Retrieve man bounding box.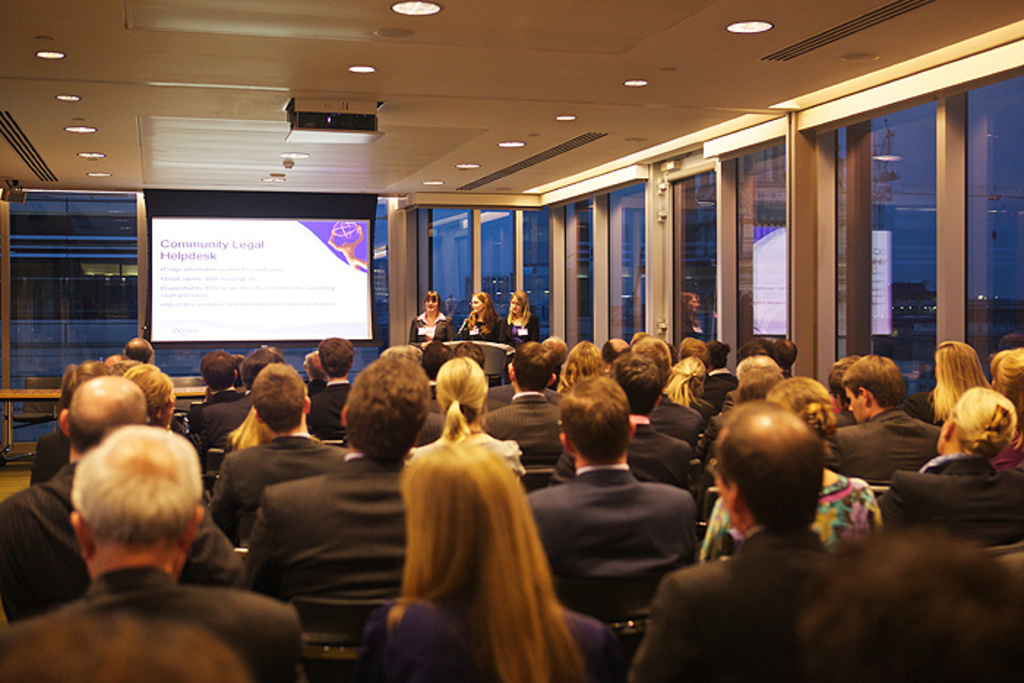
Bounding box: {"left": 236, "top": 347, "right": 433, "bottom": 608}.
